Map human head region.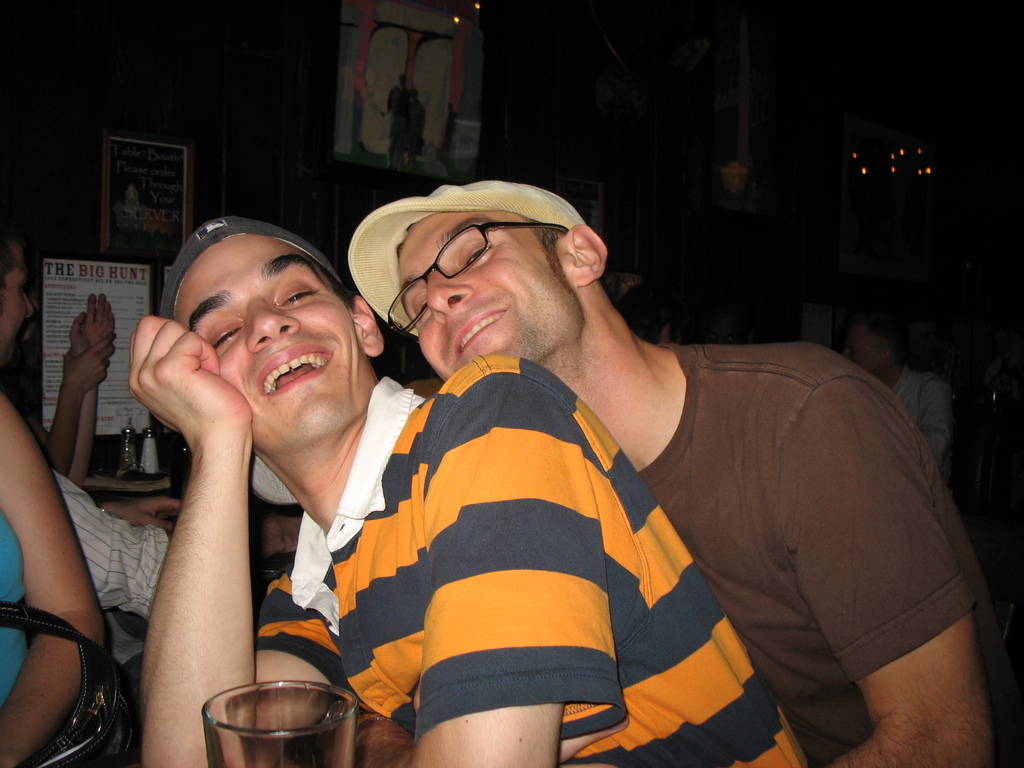
Mapped to bbox=(135, 206, 367, 460).
